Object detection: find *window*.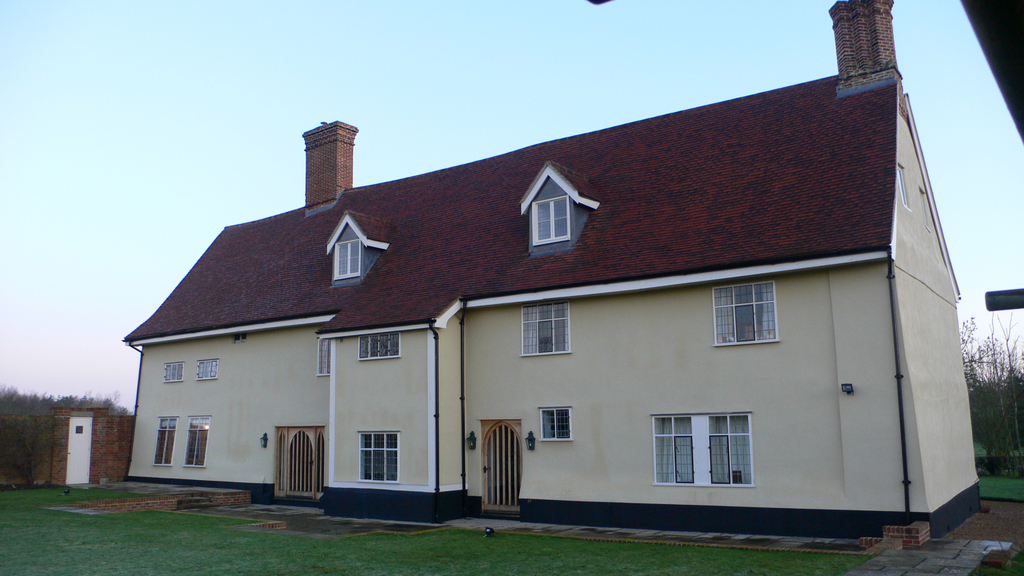
region(152, 414, 180, 469).
